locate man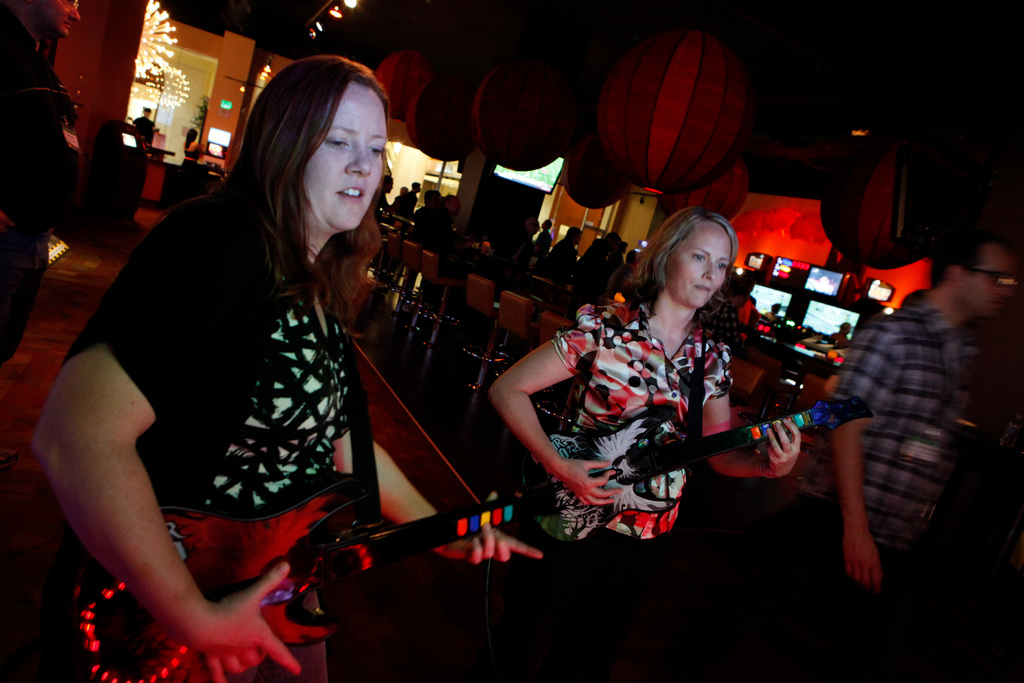
<bbox>391, 180, 420, 221</bbox>
